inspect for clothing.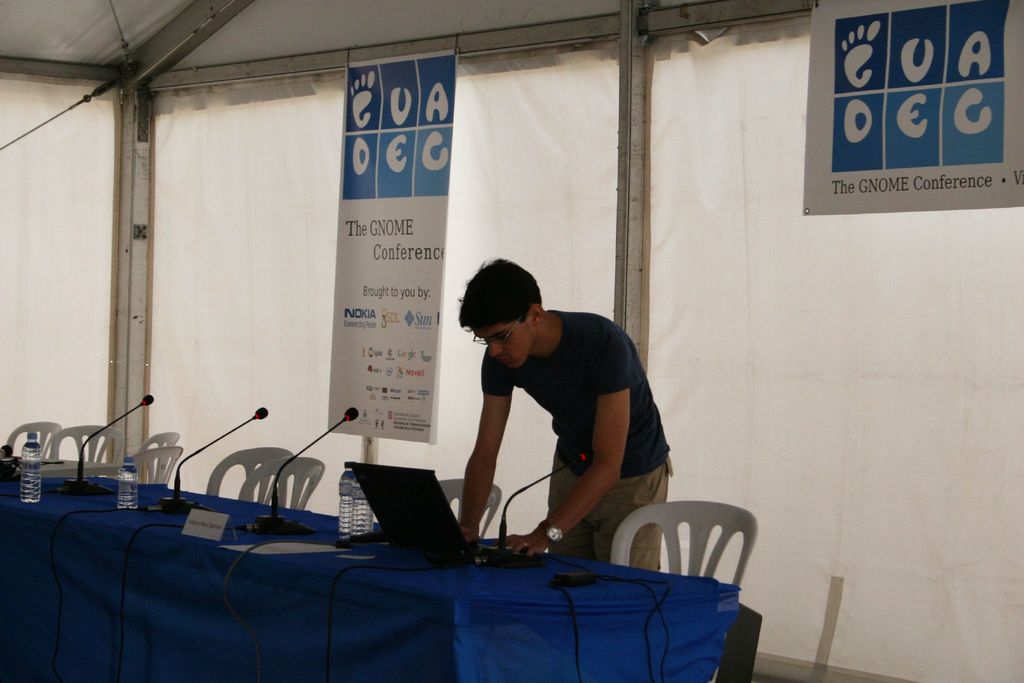
Inspection: (left=481, top=311, right=672, bottom=574).
